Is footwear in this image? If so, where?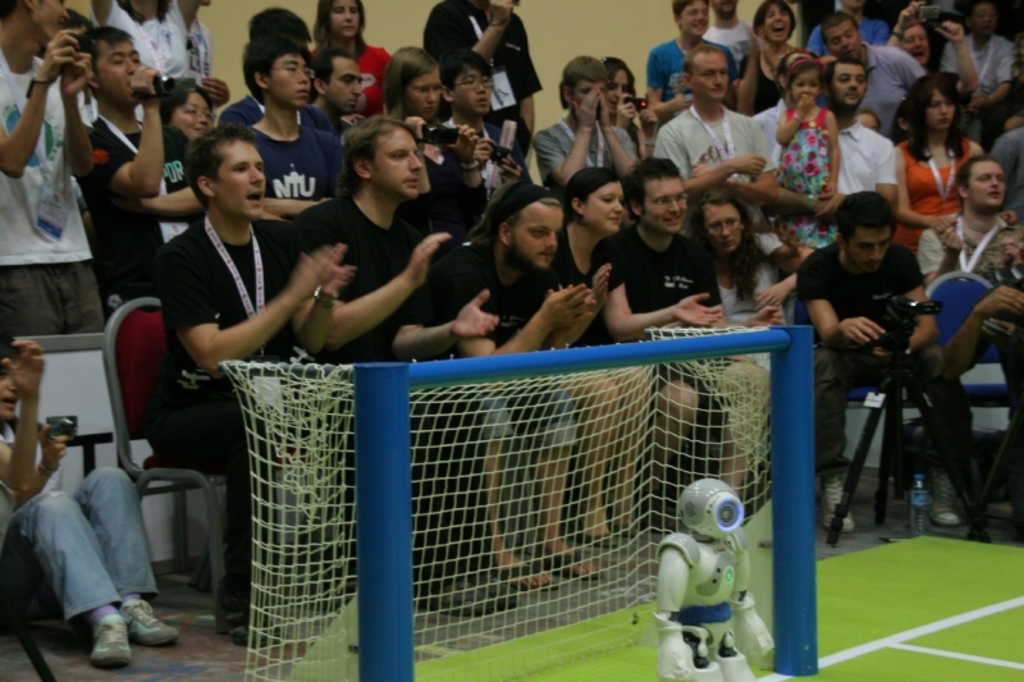
Yes, at (x1=823, y1=472, x2=856, y2=534).
